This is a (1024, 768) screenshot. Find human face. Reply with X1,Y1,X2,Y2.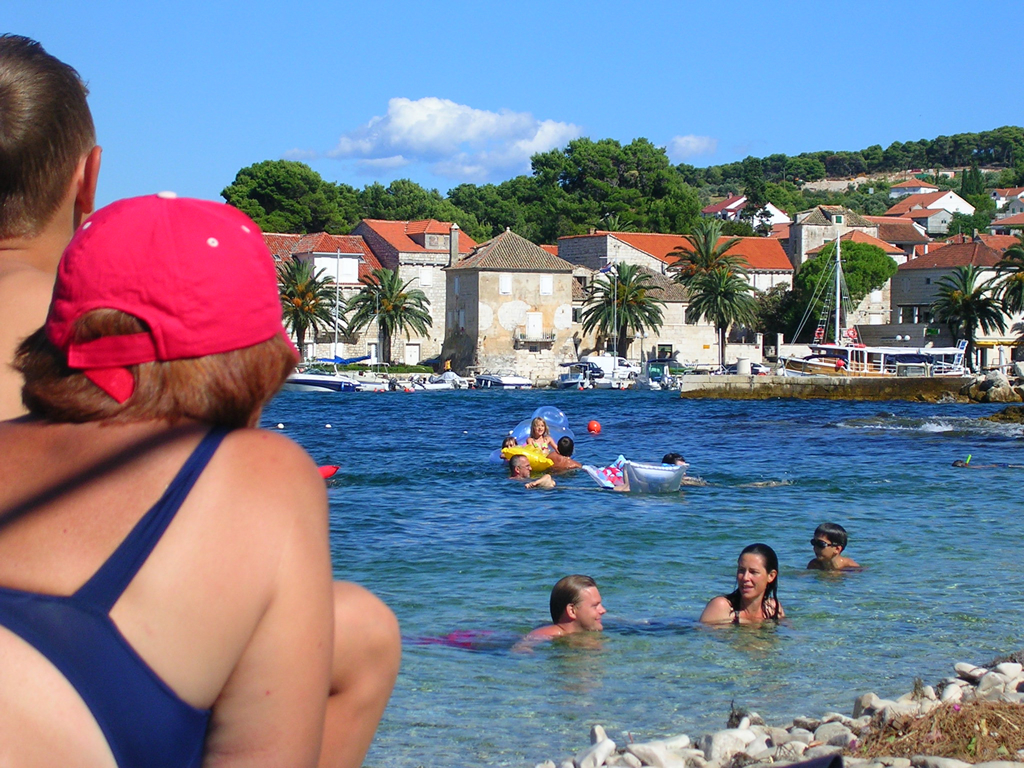
812,536,833,560.
